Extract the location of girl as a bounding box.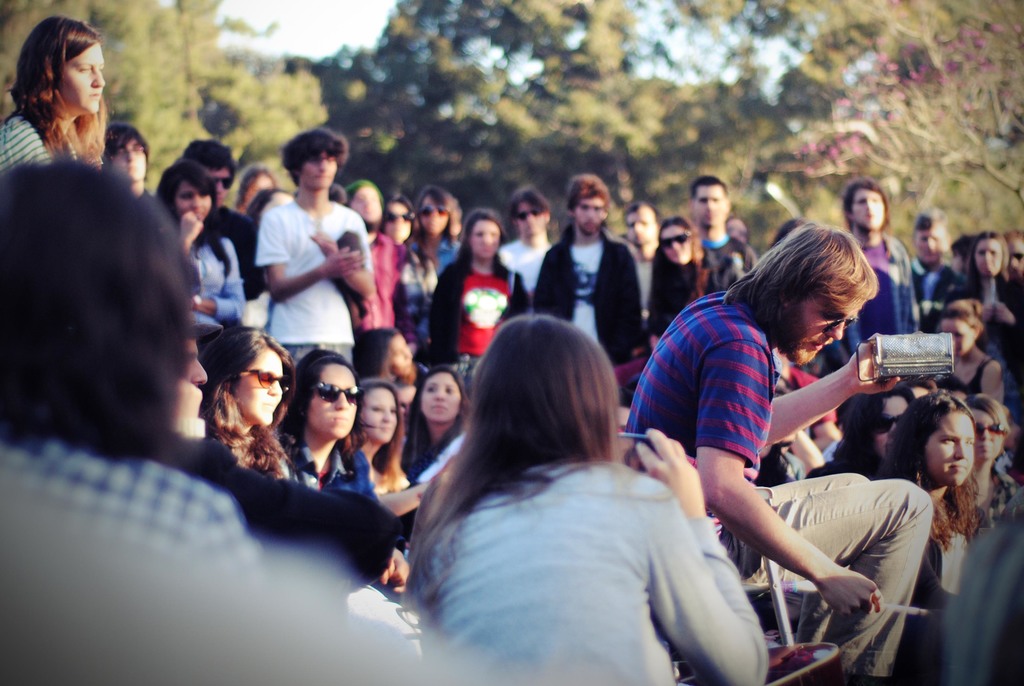
x1=152, y1=165, x2=244, y2=322.
